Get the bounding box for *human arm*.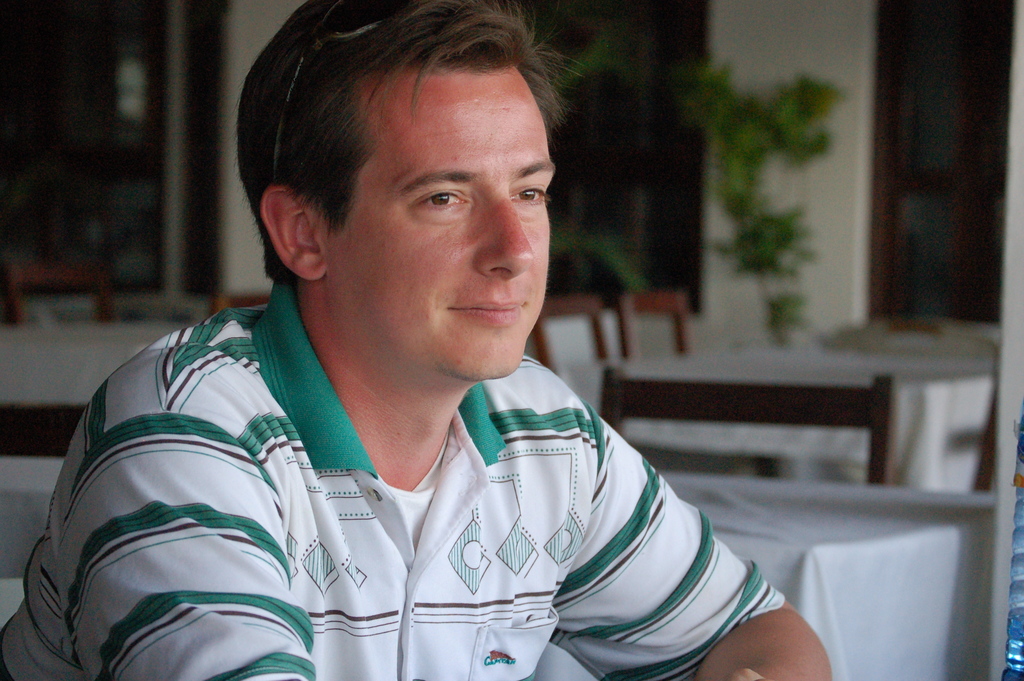
x1=58, y1=391, x2=317, y2=680.
